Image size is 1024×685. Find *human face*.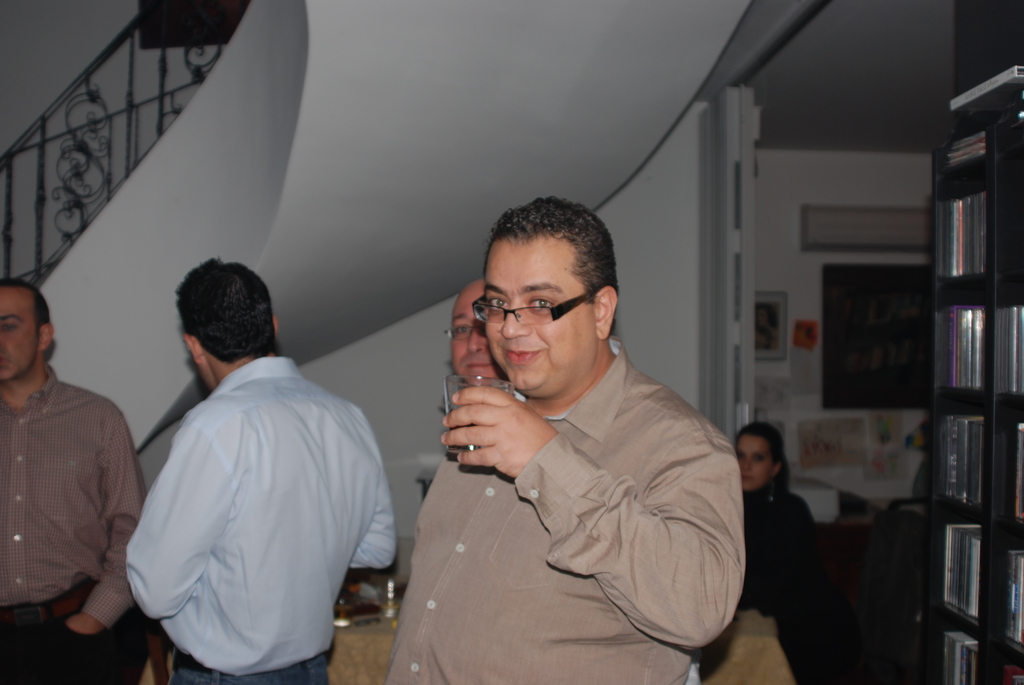
bbox=(479, 245, 584, 398).
